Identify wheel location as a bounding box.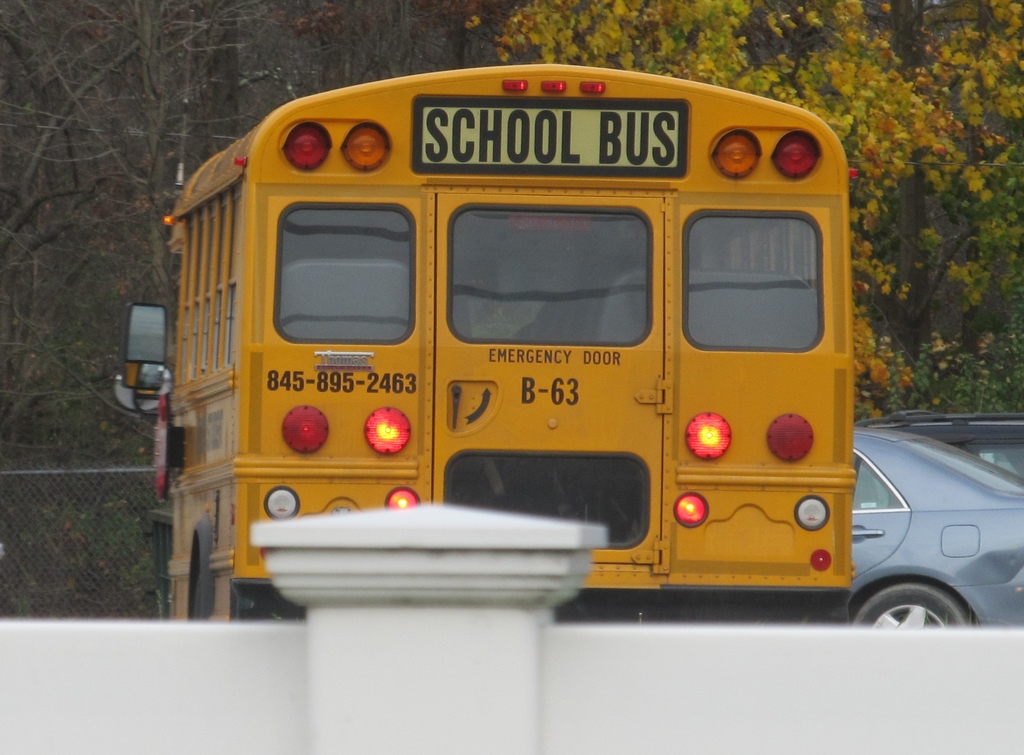
box(853, 572, 969, 637).
